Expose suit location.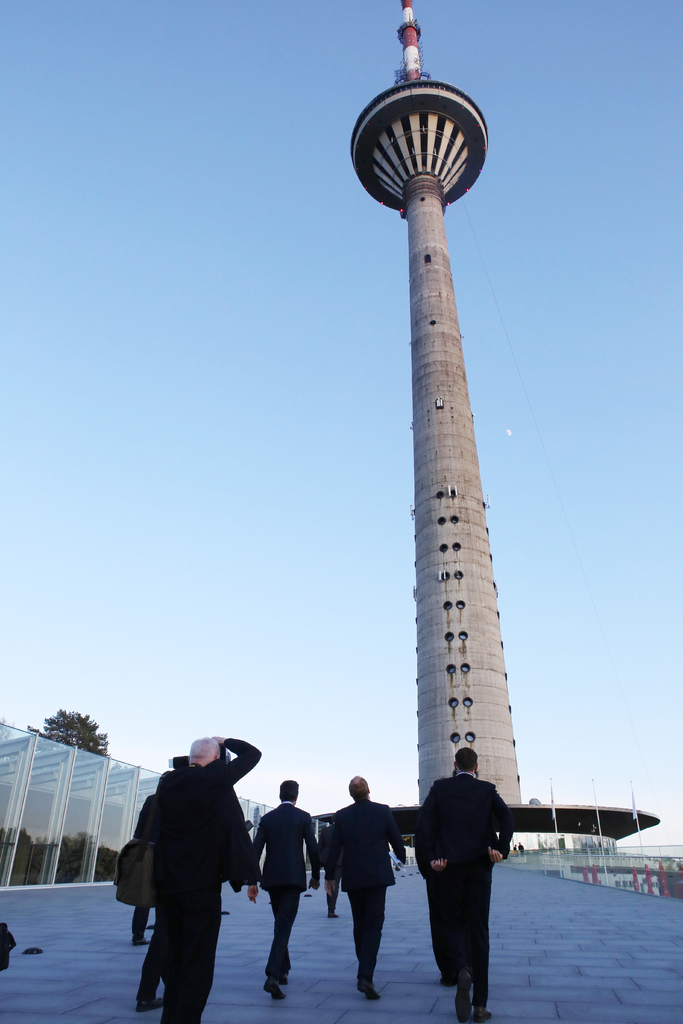
Exposed at [411, 771, 513, 1023].
